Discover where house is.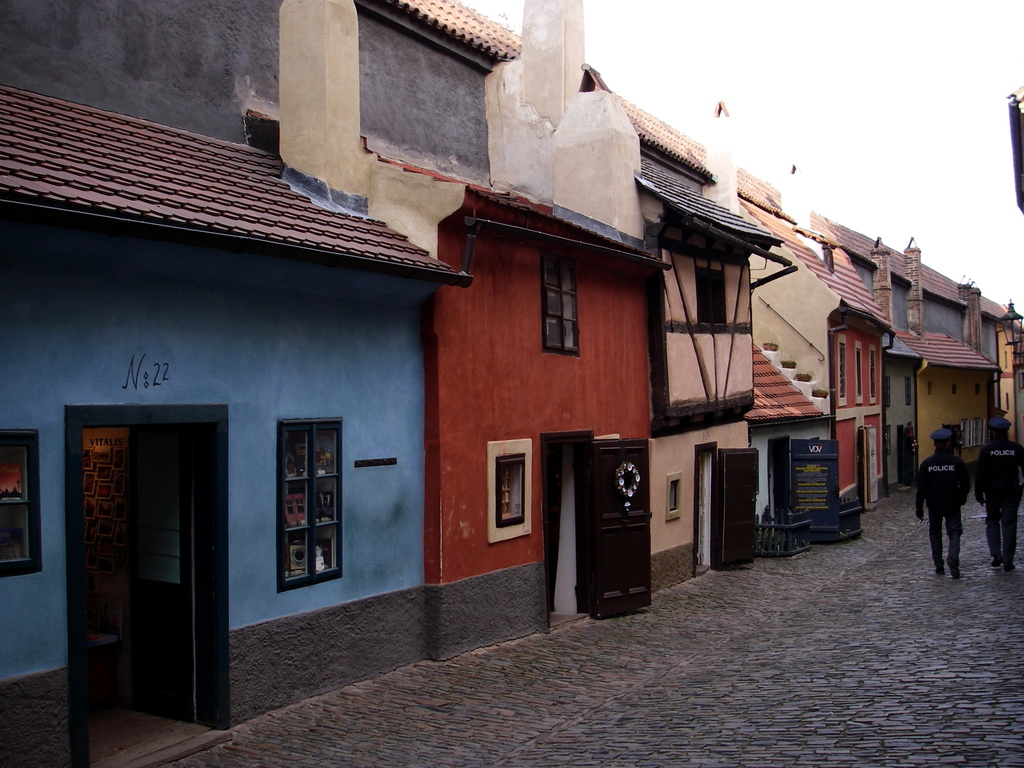
Discovered at <region>1, 87, 471, 767</region>.
